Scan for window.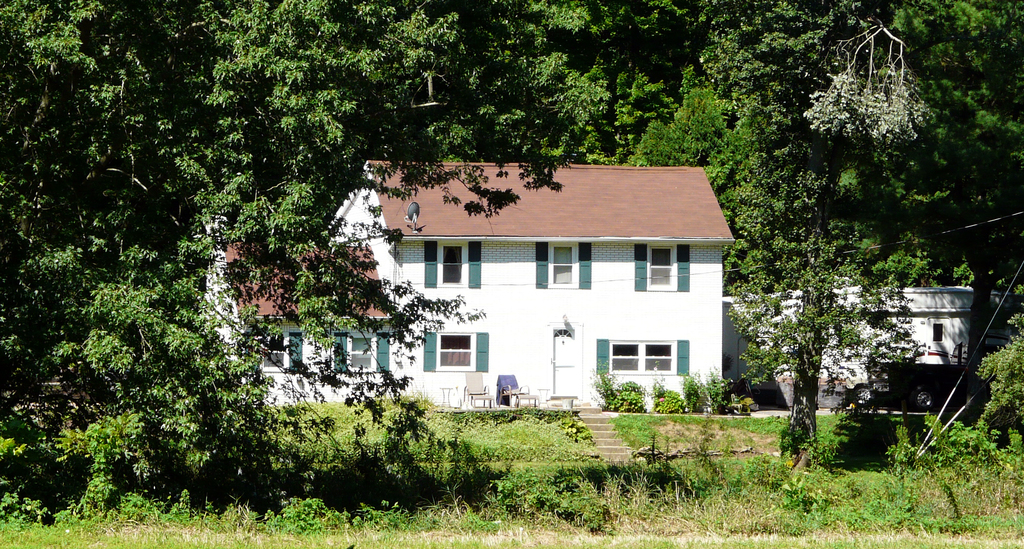
Scan result: pyautogui.locateOnScreen(437, 240, 467, 291).
